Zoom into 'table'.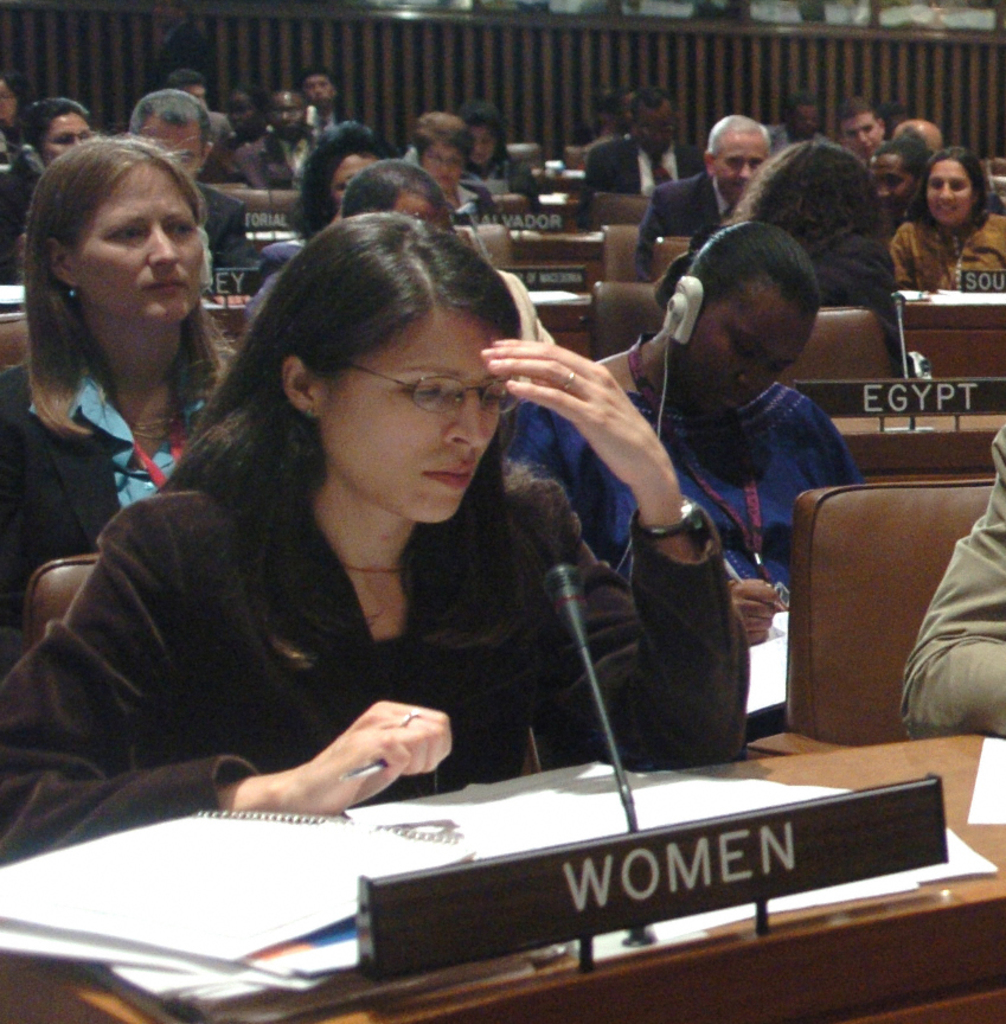
Zoom target: x1=842, y1=414, x2=1005, y2=473.
